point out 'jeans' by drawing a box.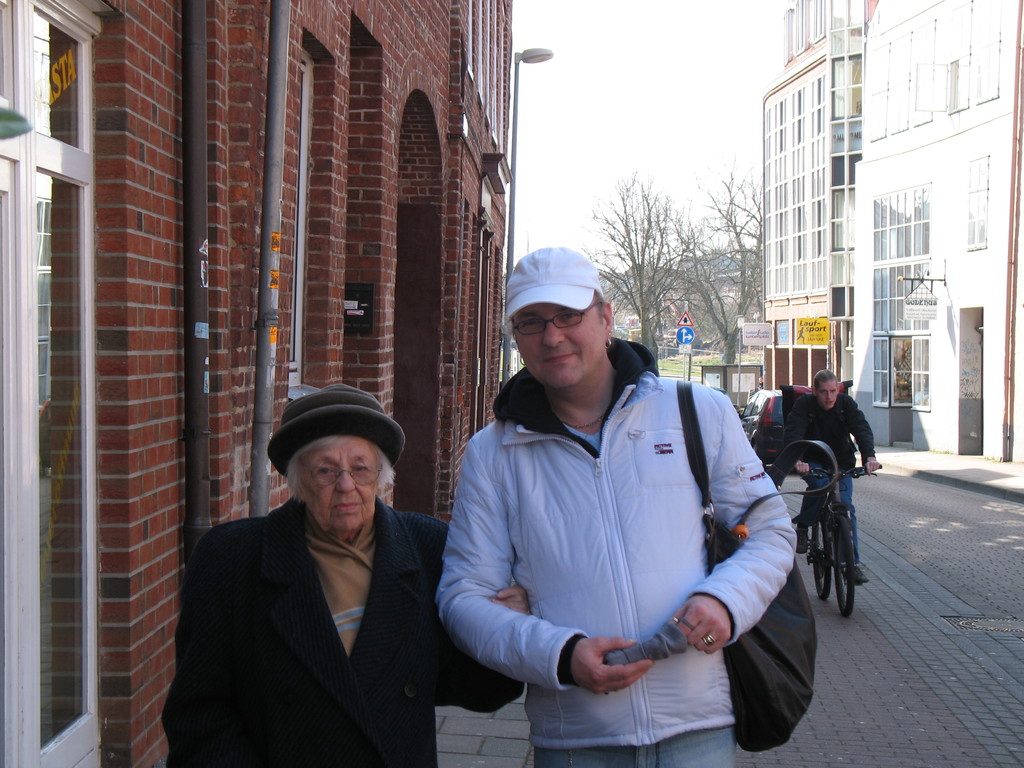
bbox=[792, 463, 865, 559].
